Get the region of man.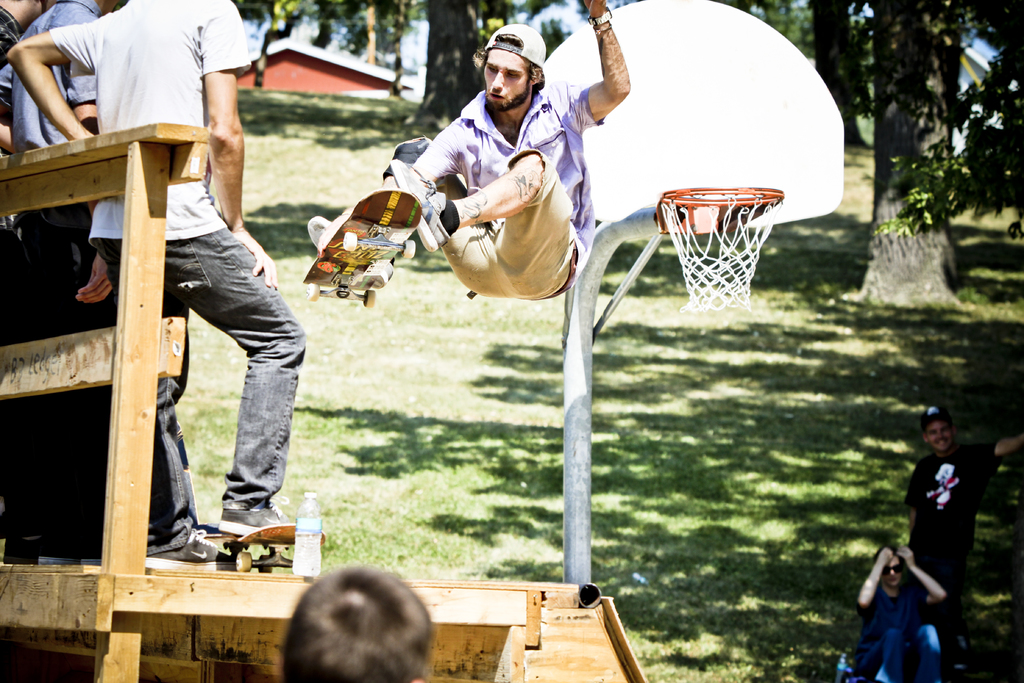
box(12, 0, 125, 541).
